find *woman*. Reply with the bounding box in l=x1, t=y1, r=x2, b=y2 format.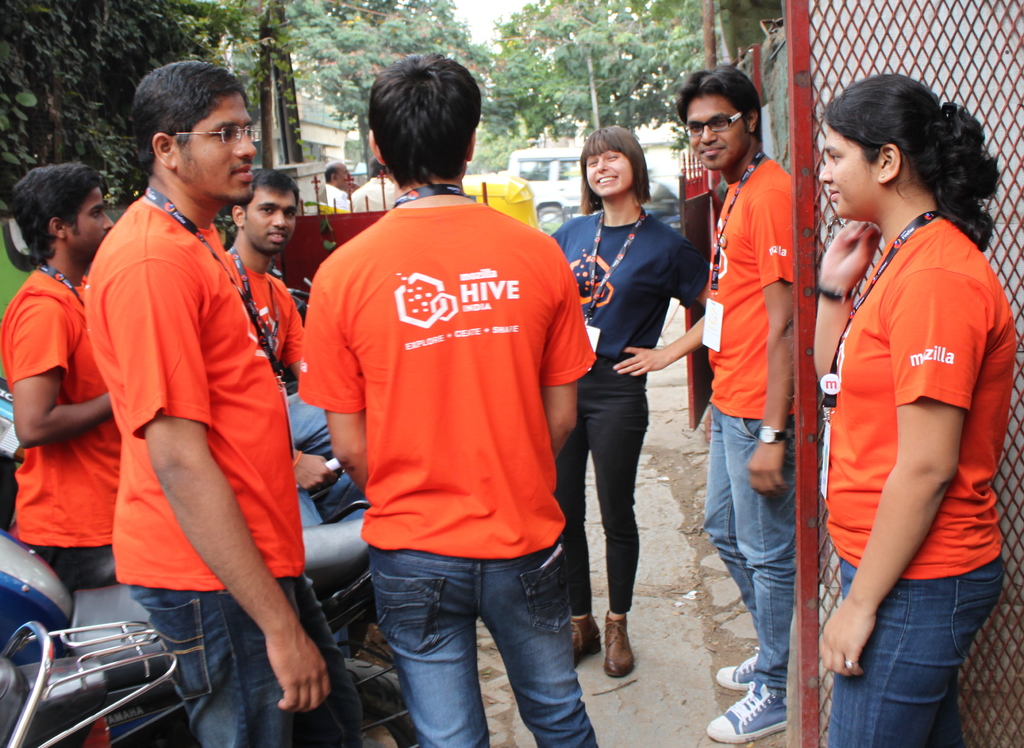
l=802, t=45, r=1012, b=747.
